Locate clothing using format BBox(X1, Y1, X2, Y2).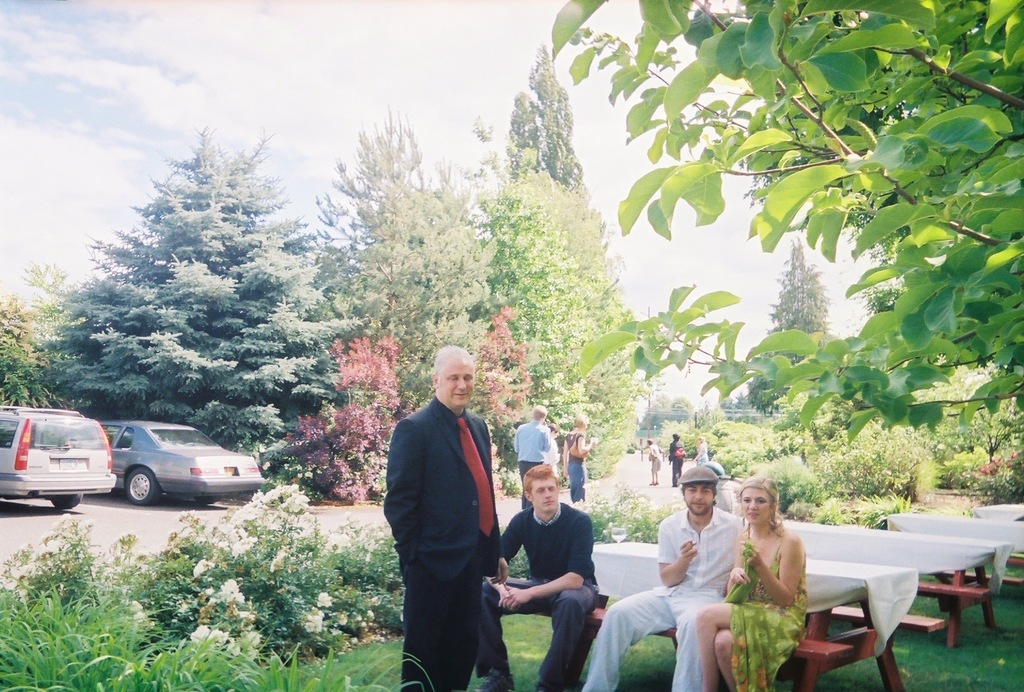
BBox(697, 441, 703, 463).
